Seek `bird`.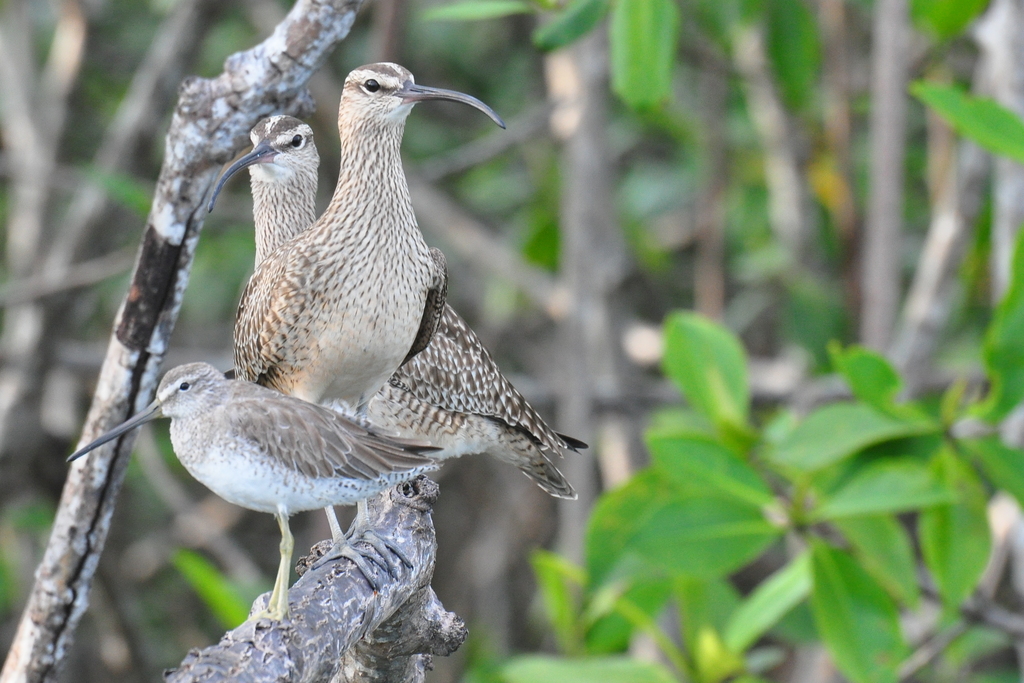
BBox(215, 114, 589, 513).
